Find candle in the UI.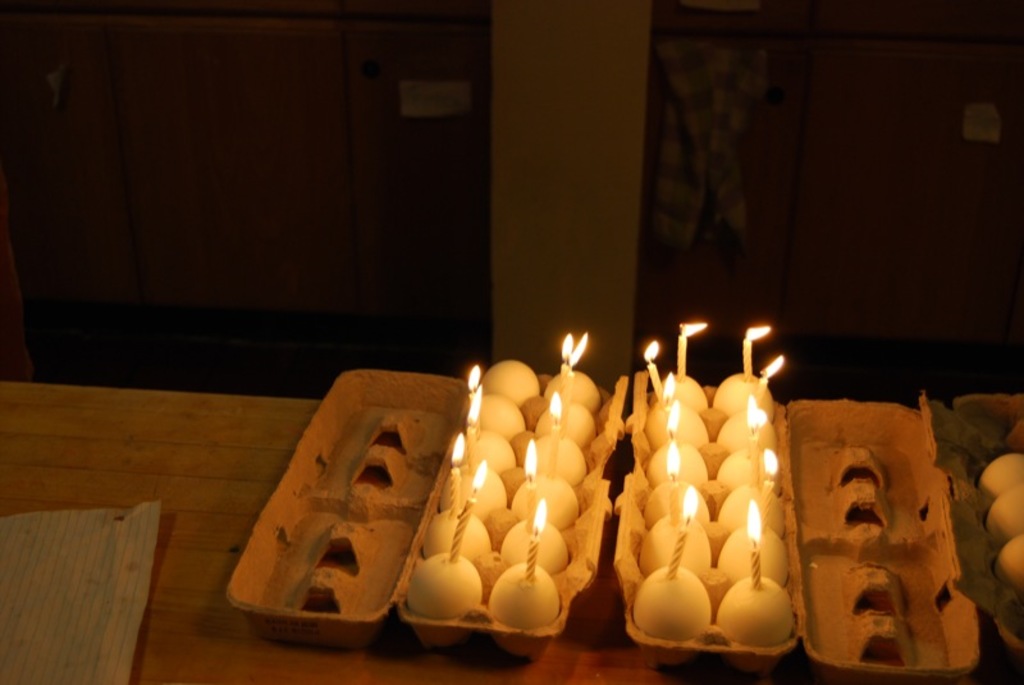
UI element at {"left": 444, "top": 437, "right": 465, "bottom": 507}.
